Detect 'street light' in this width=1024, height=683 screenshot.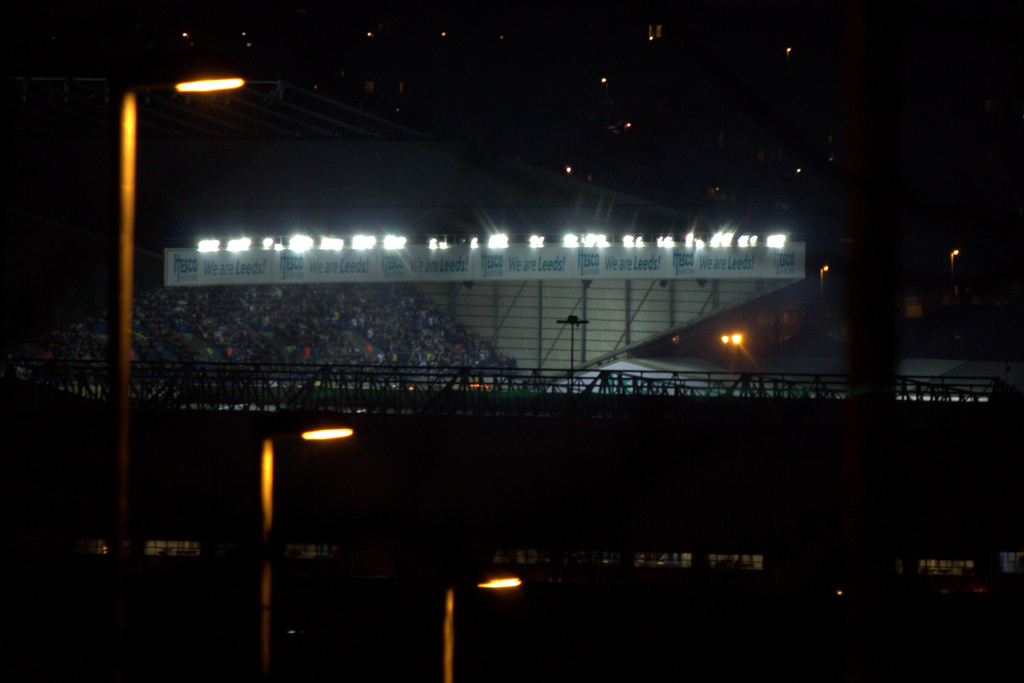
Detection: crop(438, 573, 518, 682).
